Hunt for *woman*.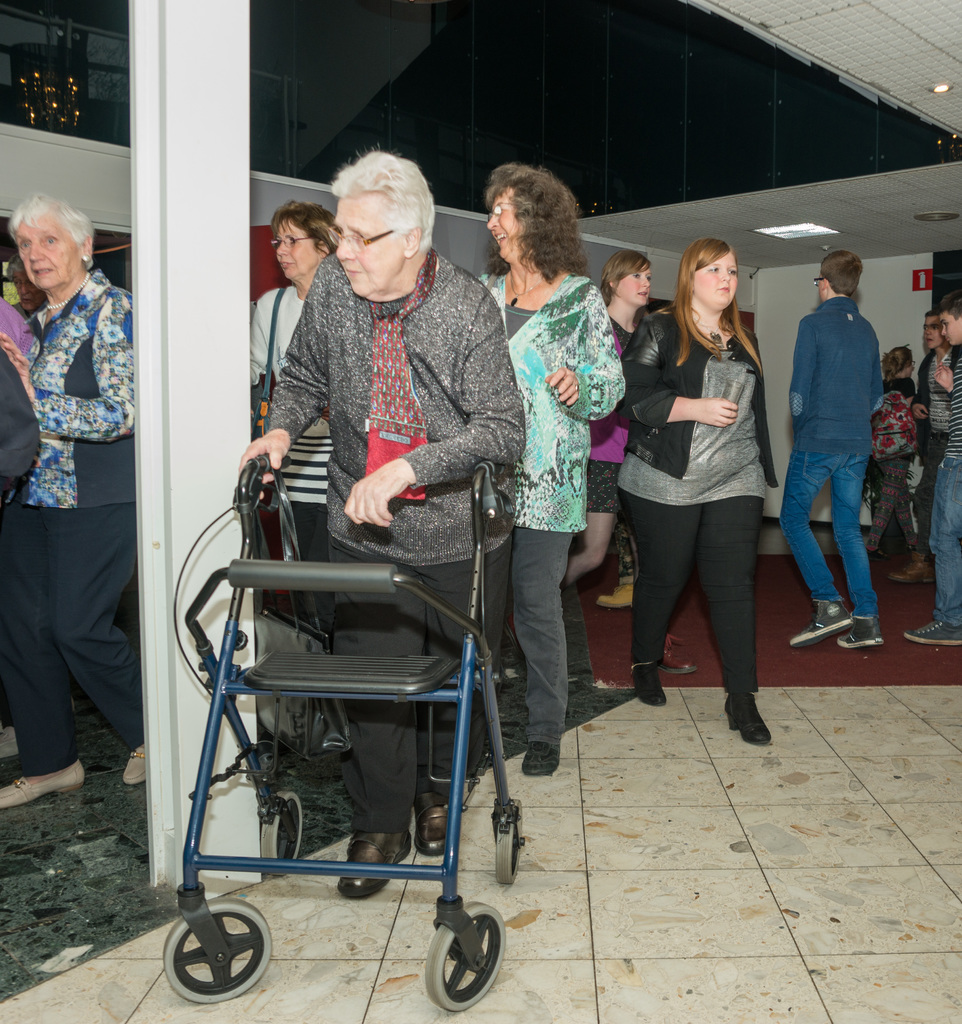
Hunted down at BBox(0, 193, 142, 804).
